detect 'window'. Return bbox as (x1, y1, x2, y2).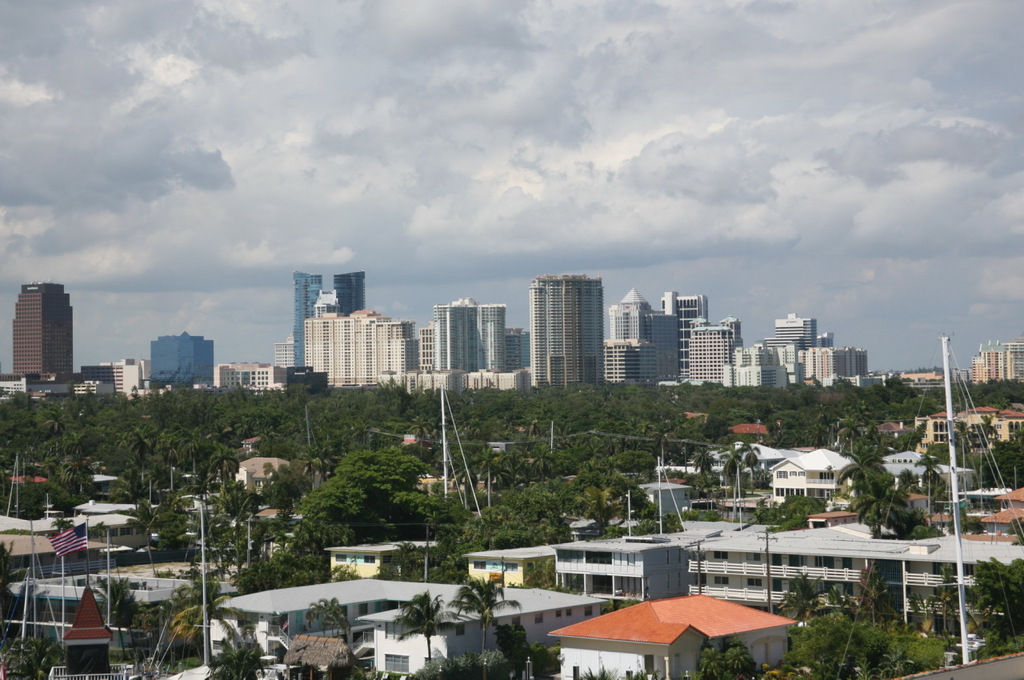
(819, 470, 835, 480).
